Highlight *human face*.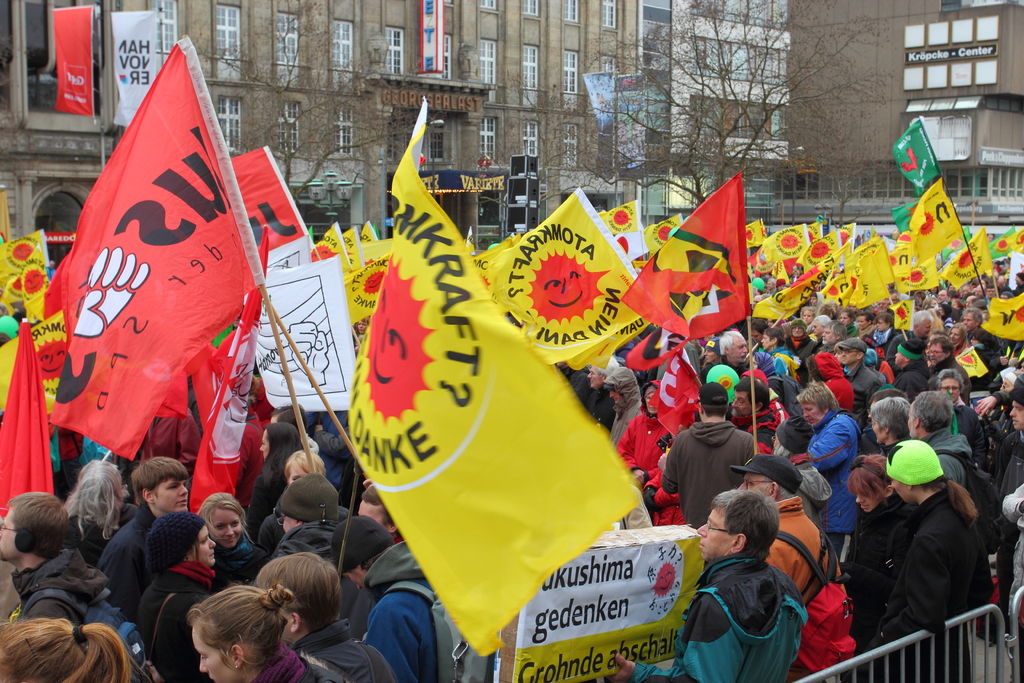
Highlighted region: Rect(959, 313, 978, 331).
